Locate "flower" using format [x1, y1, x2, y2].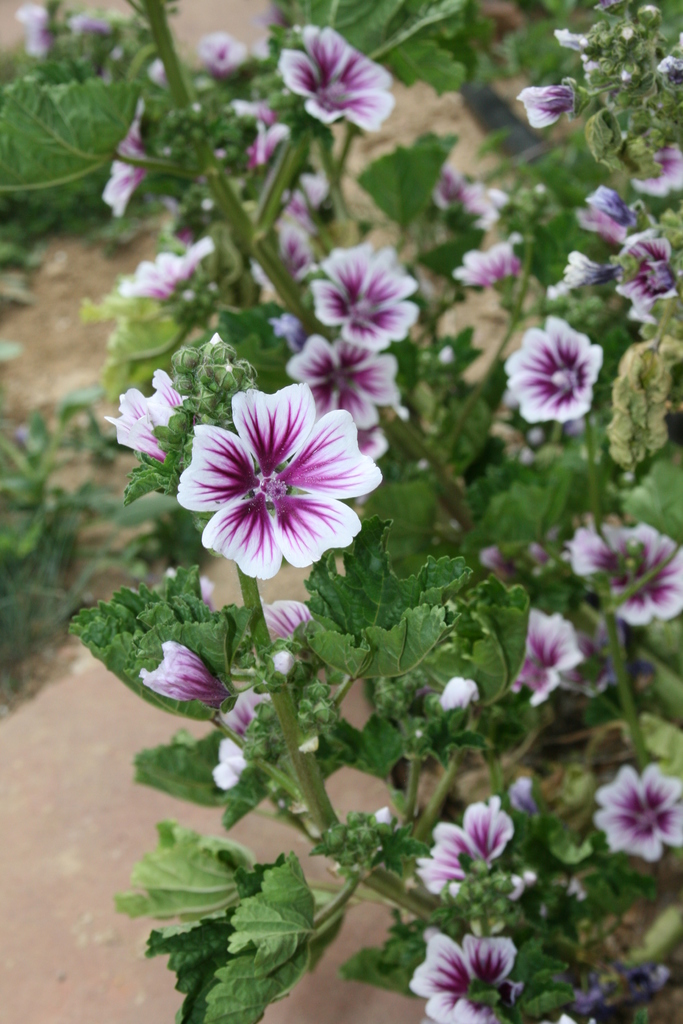
[263, 650, 298, 675].
